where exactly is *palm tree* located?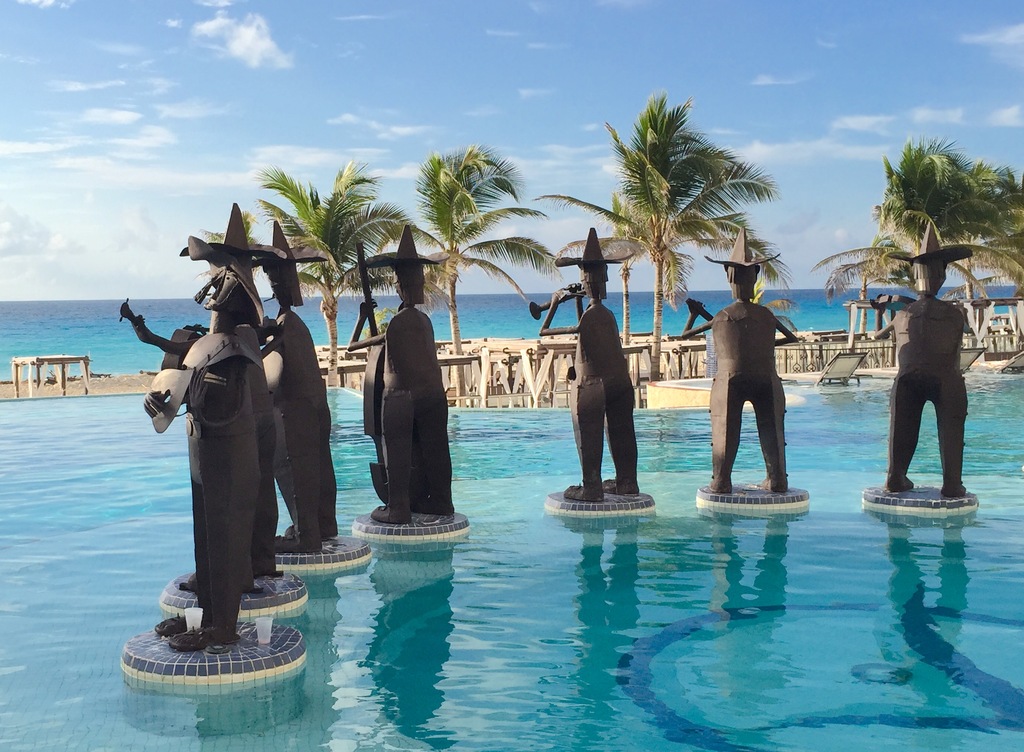
Its bounding box is [937,152,1023,326].
